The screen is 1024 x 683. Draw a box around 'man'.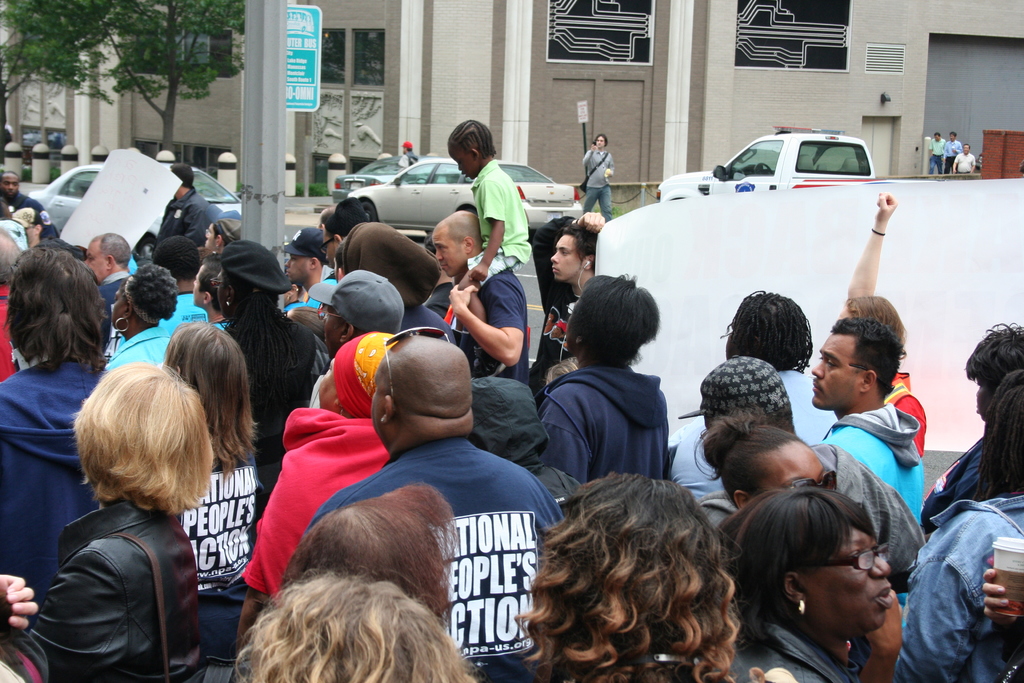
bbox=(580, 130, 613, 218).
